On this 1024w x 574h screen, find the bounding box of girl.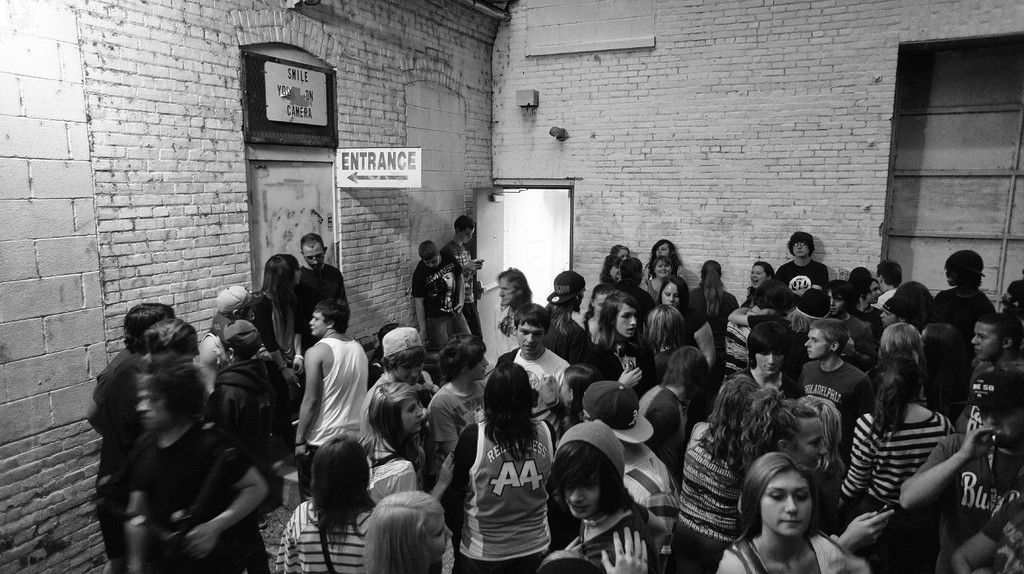
Bounding box: <box>366,489,454,573</box>.
